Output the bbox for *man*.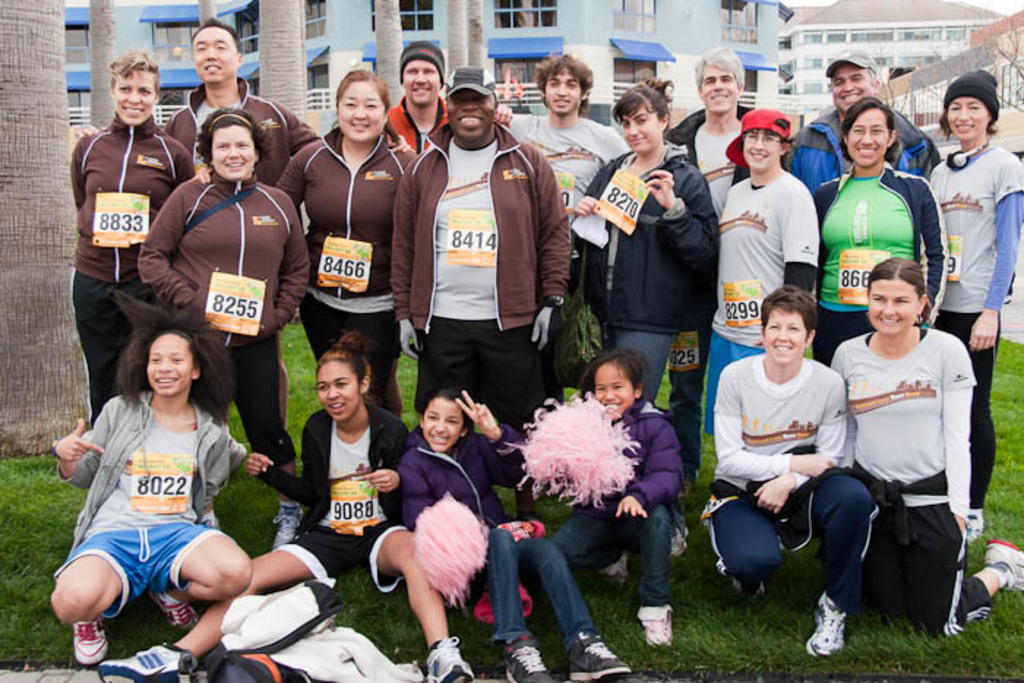
[376, 60, 588, 450].
